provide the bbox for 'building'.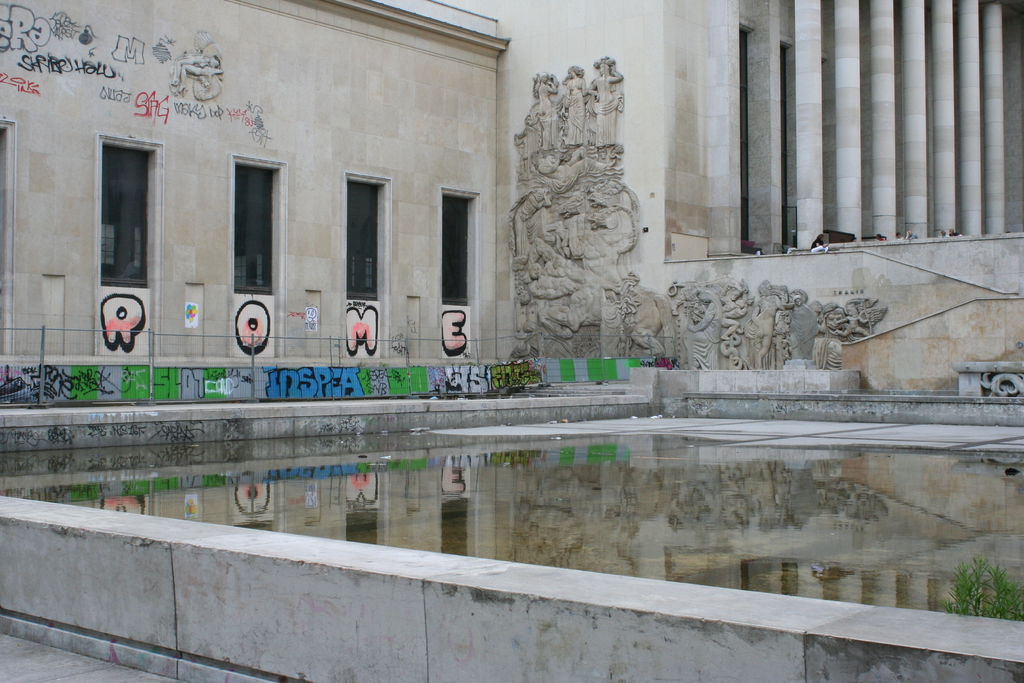
left=454, top=0, right=1023, bottom=393.
